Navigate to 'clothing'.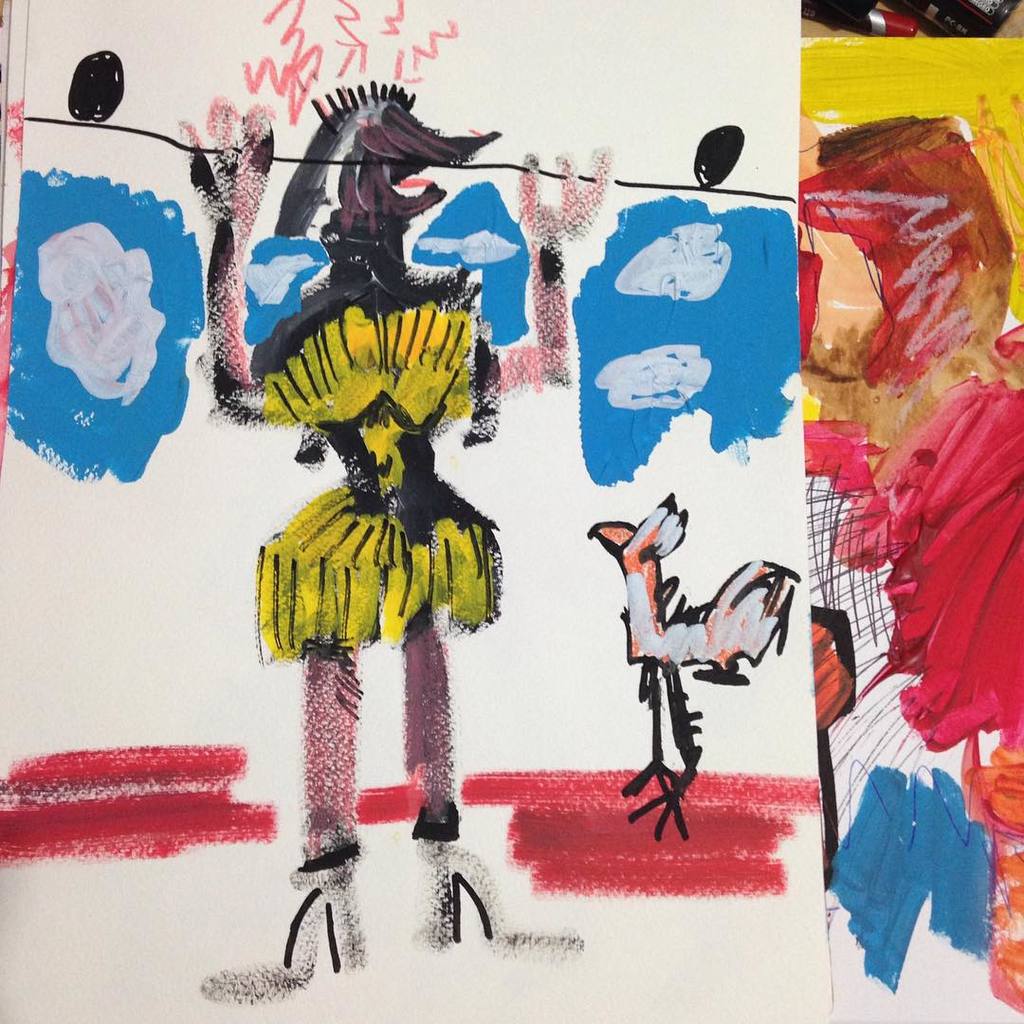
Navigation target: Rect(246, 280, 499, 667).
